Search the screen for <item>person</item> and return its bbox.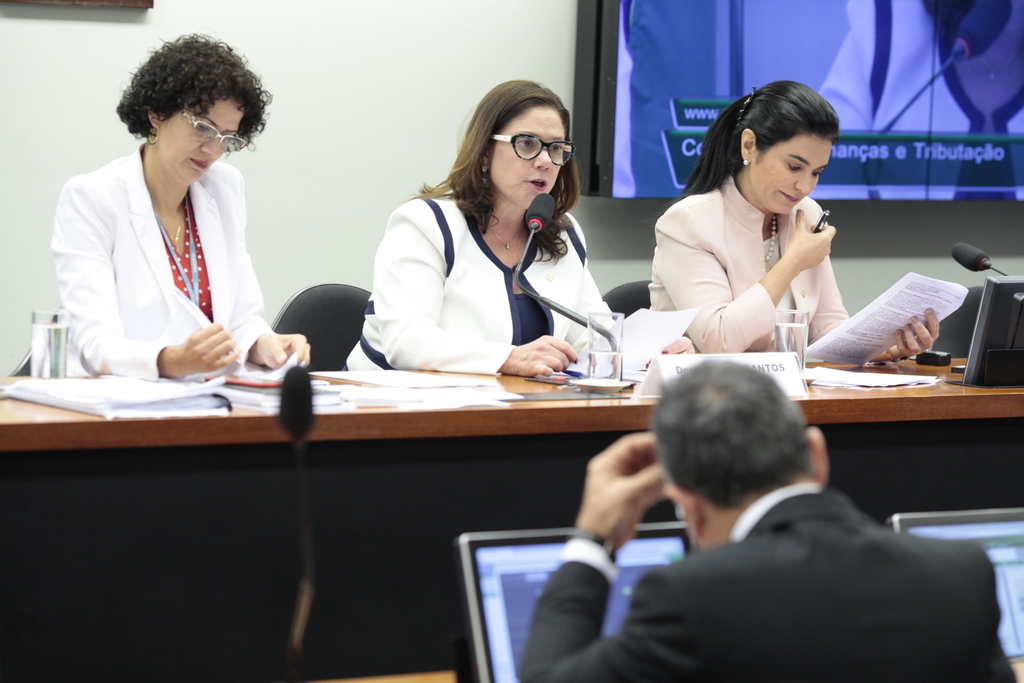
Found: bbox=[806, 0, 1023, 203].
